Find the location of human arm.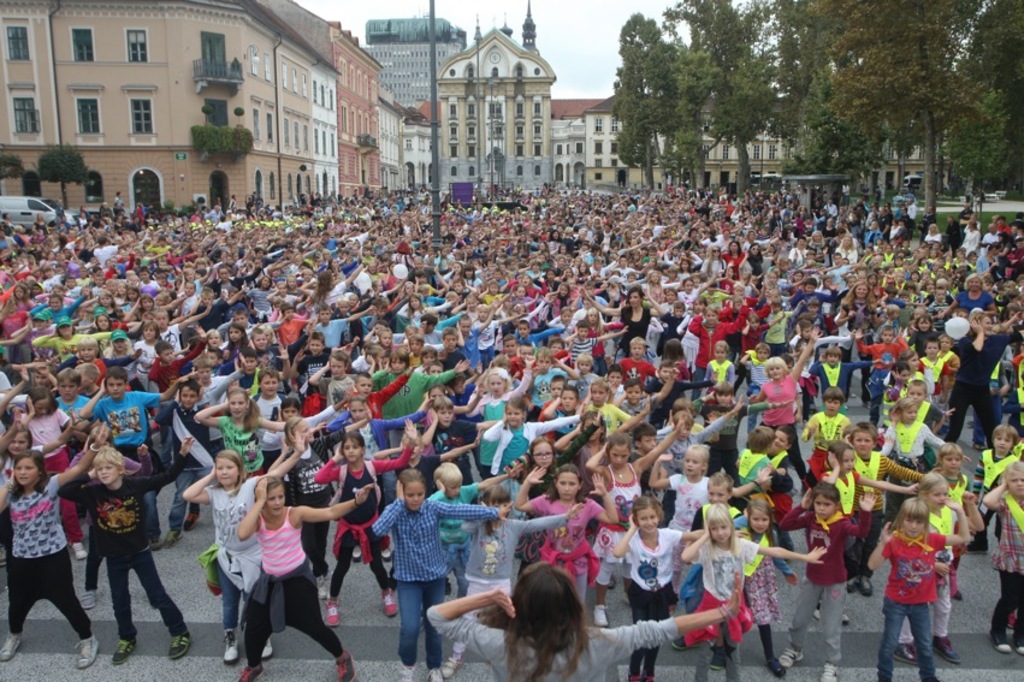
Location: {"x1": 724, "y1": 363, "x2": 735, "y2": 390}.
